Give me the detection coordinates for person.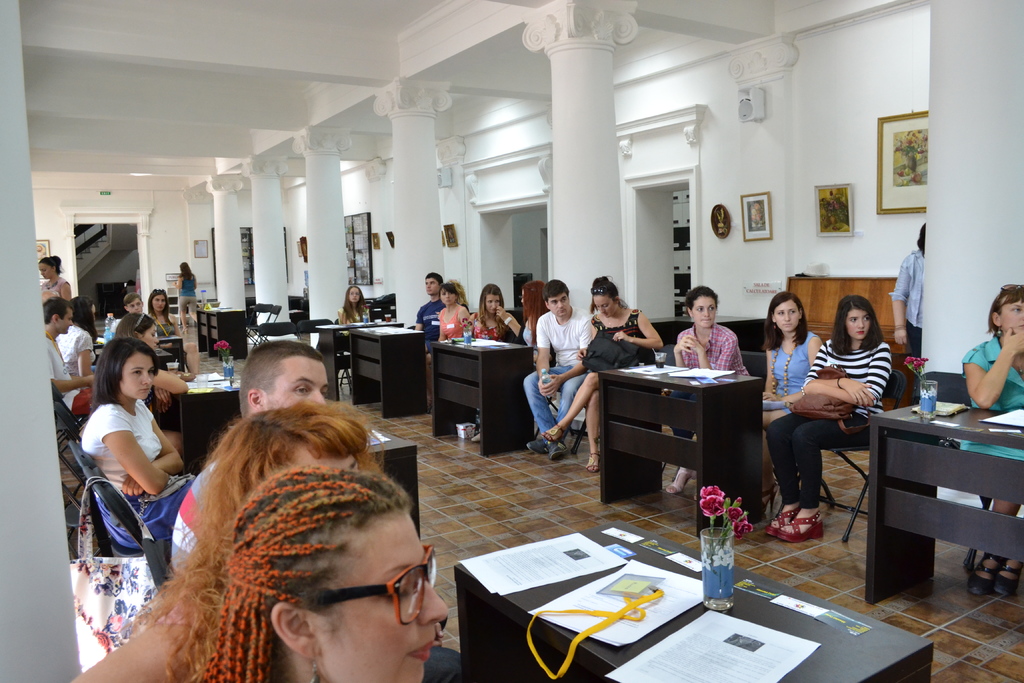
(956,281,1023,593).
